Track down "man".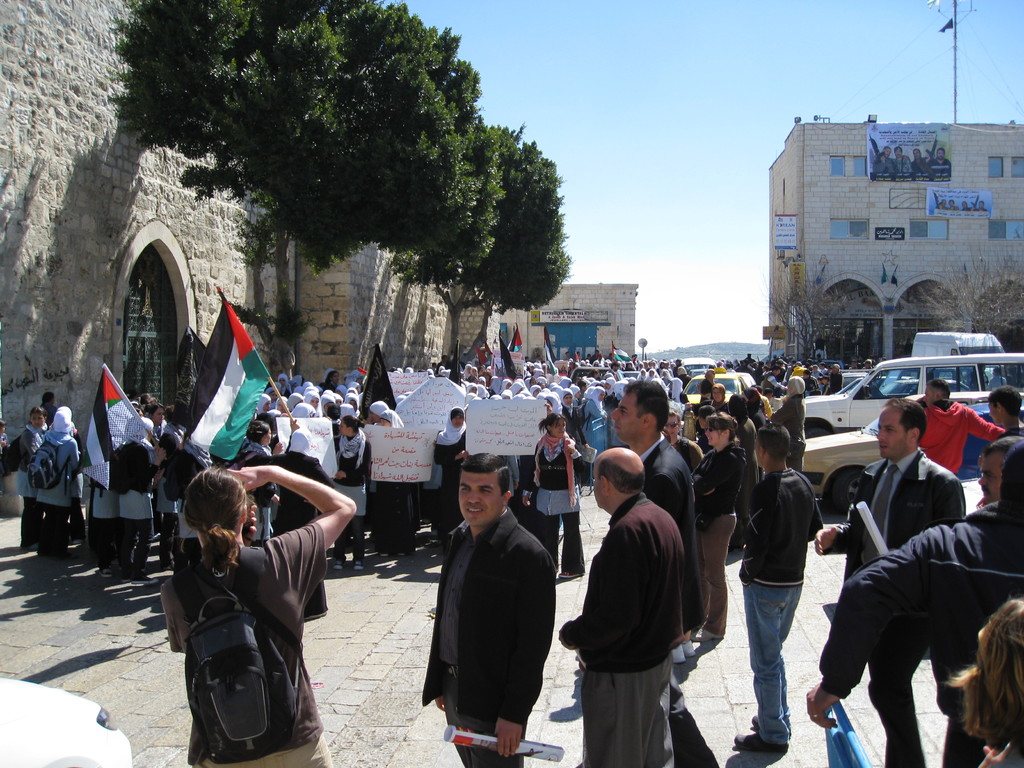
Tracked to <bbox>159, 466, 357, 767</bbox>.
